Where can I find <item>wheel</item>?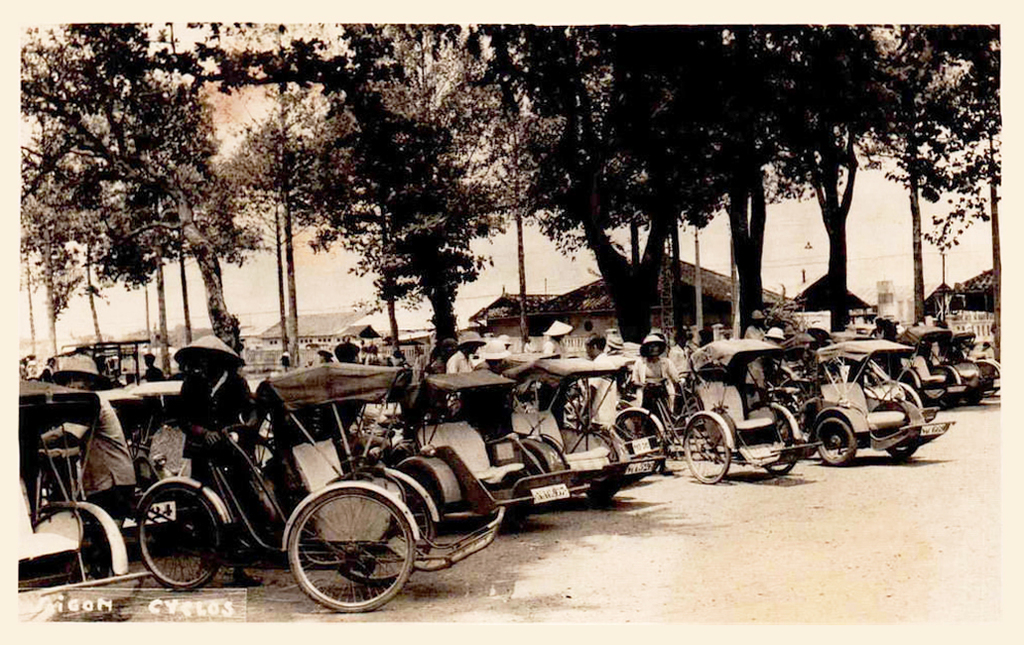
You can find it at bbox=(32, 508, 116, 588).
